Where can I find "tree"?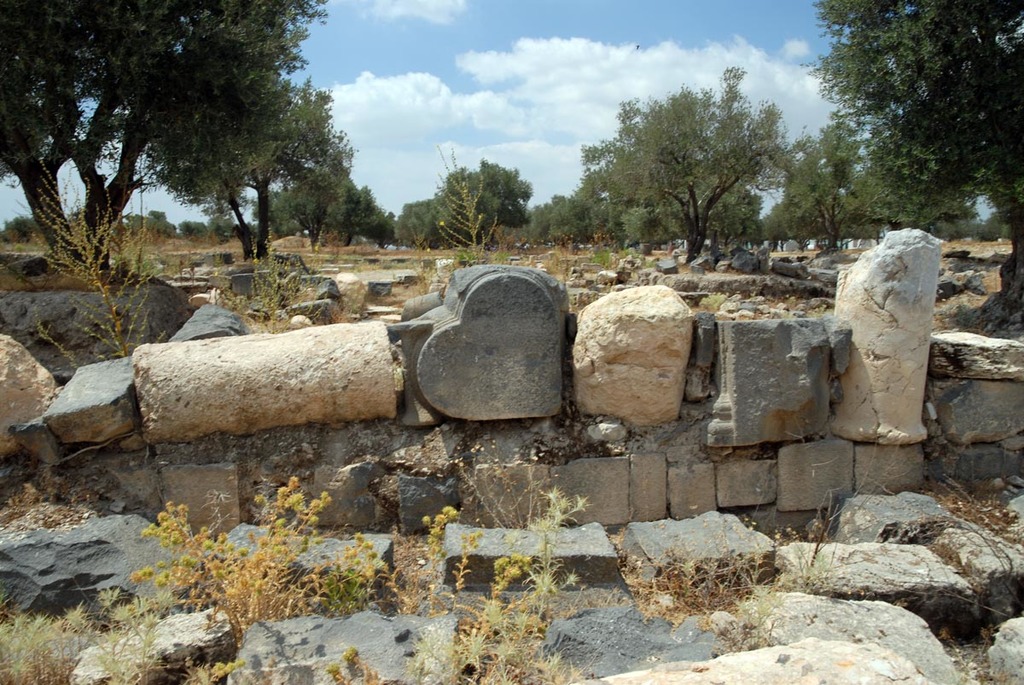
You can find it at detection(0, 0, 325, 275).
